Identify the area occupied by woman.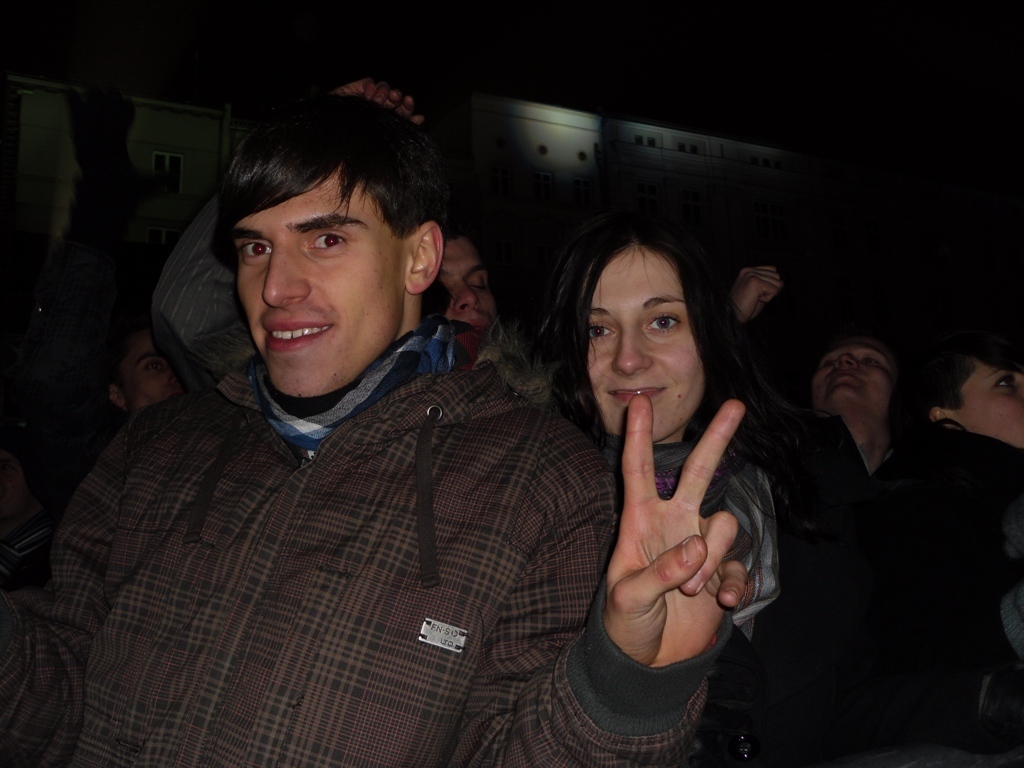
Area: 522,212,879,767.
